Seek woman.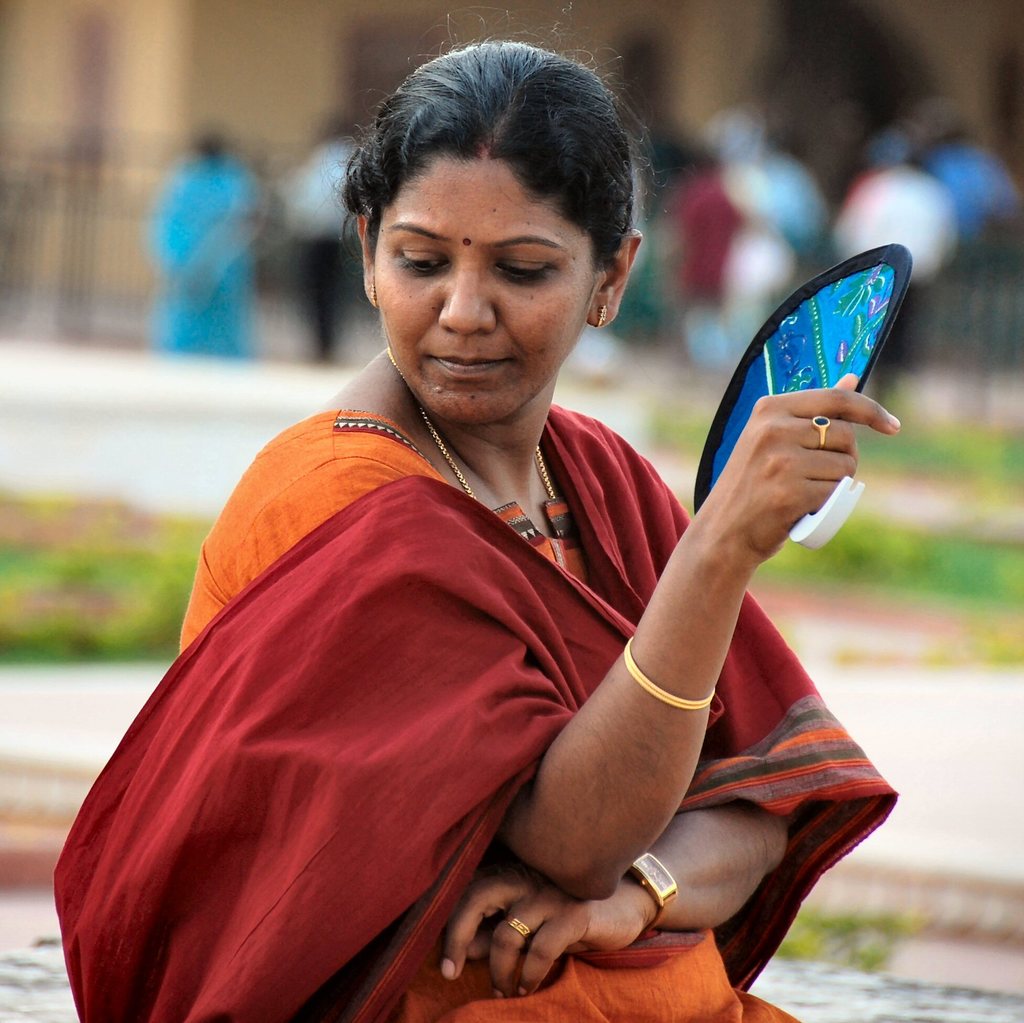
BBox(180, 34, 902, 1022).
